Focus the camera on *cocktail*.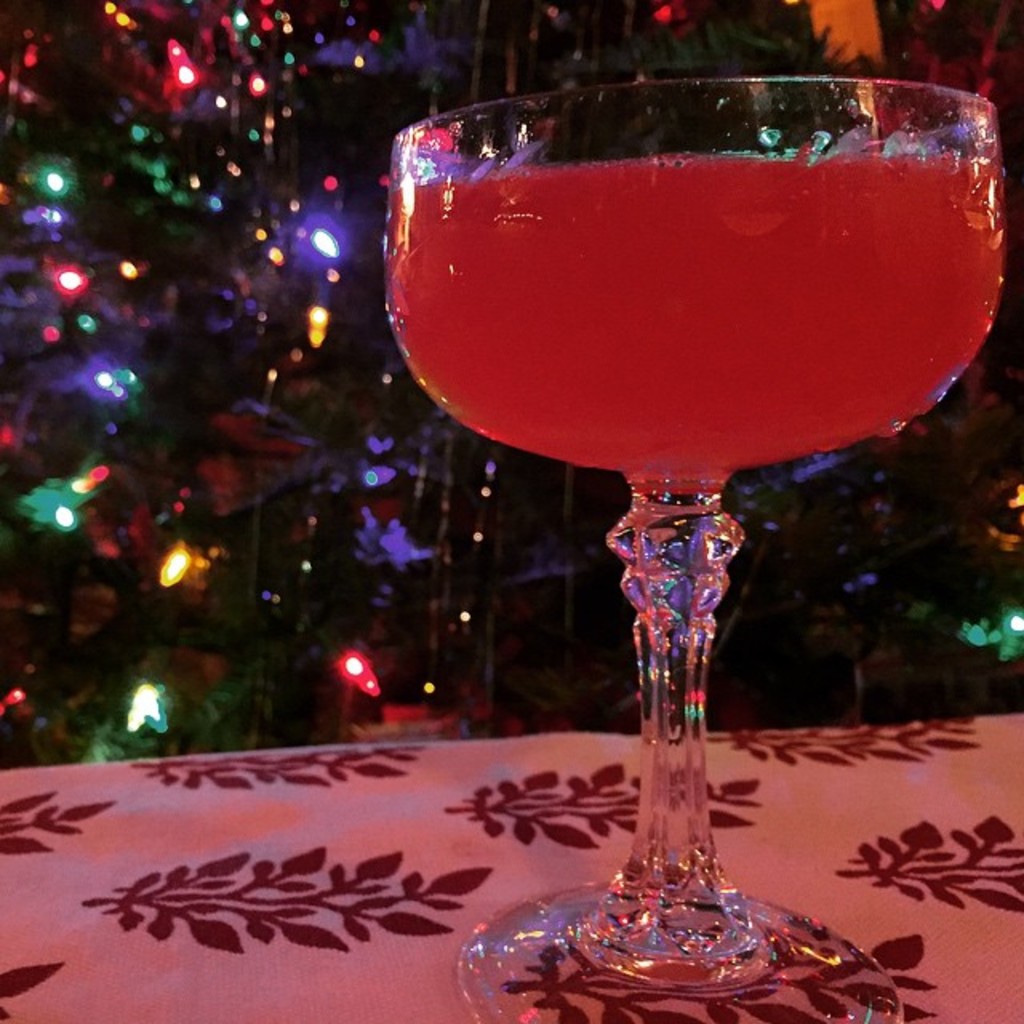
Focus region: select_region(387, 66, 1016, 1022).
